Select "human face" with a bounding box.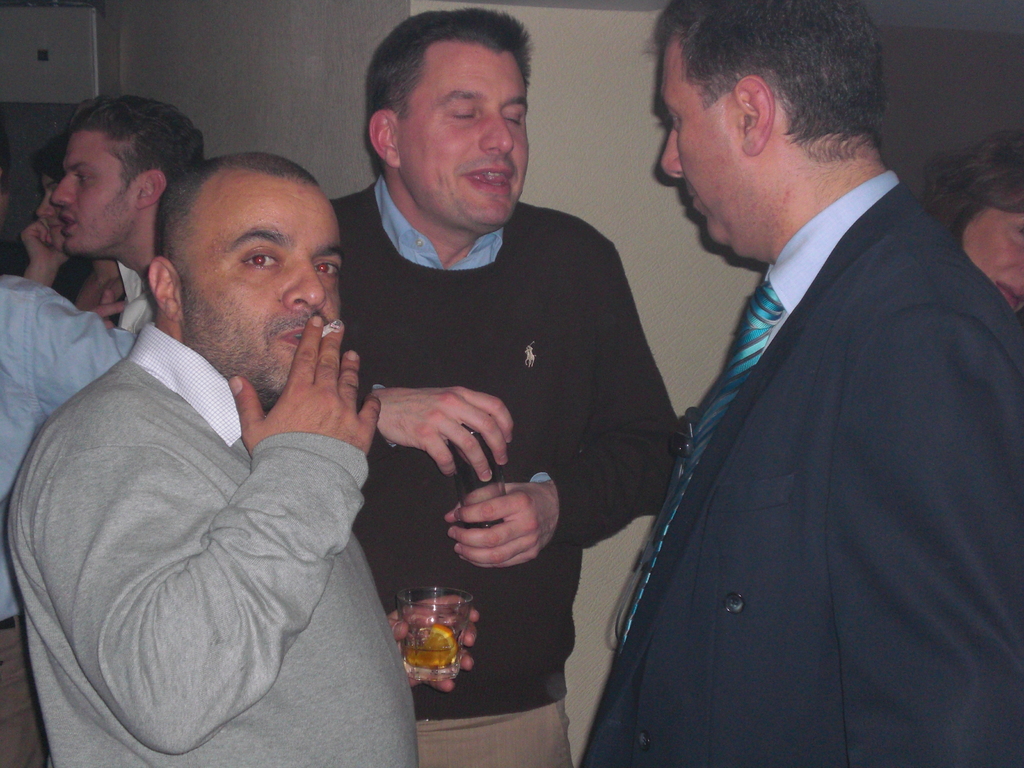
[left=404, top=45, right=538, bottom=220].
